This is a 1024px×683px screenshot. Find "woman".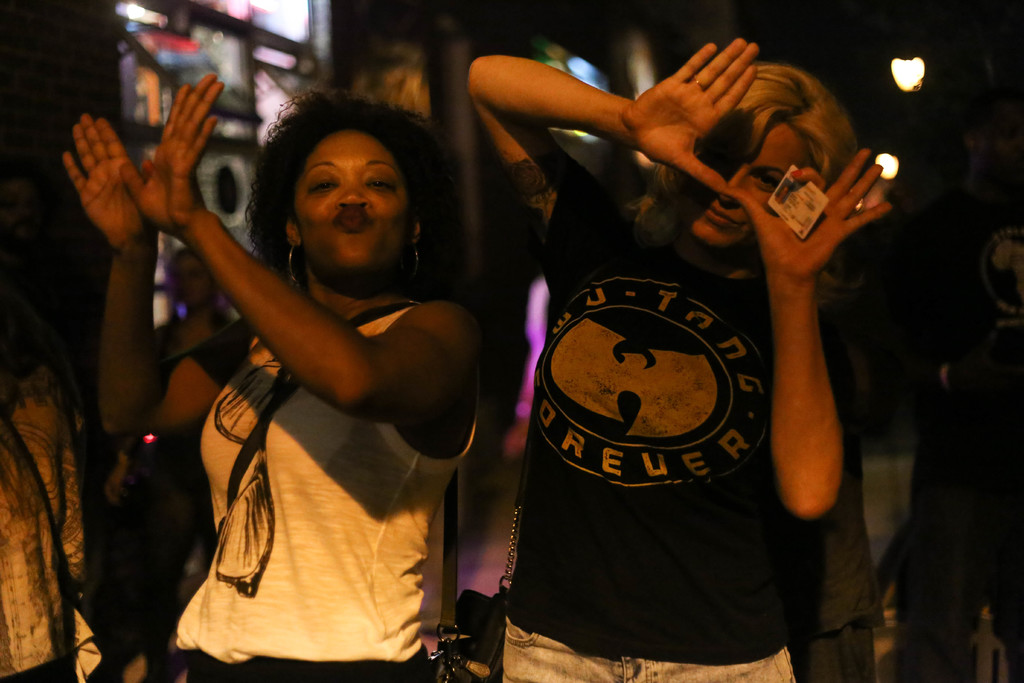
Bounding box: {"x1": 464, "y1": 32, "x2": 893, "y2": 682}.
